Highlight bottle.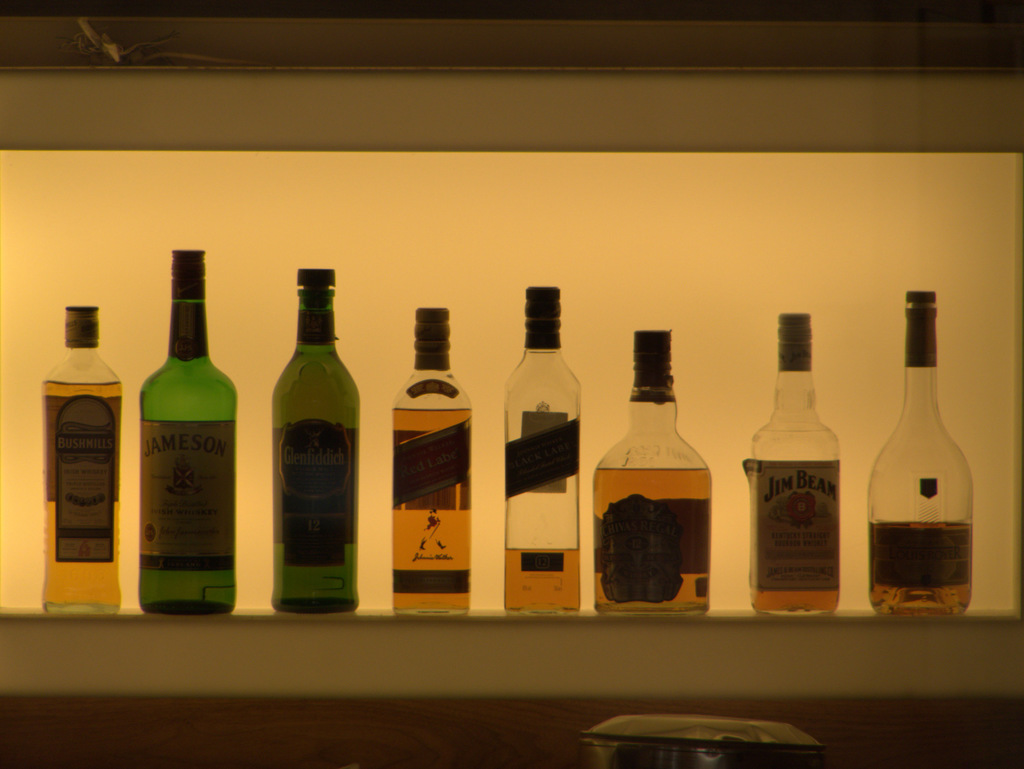
Highlighted region: (x1=740, y1=305, x2=844, y2=611).
